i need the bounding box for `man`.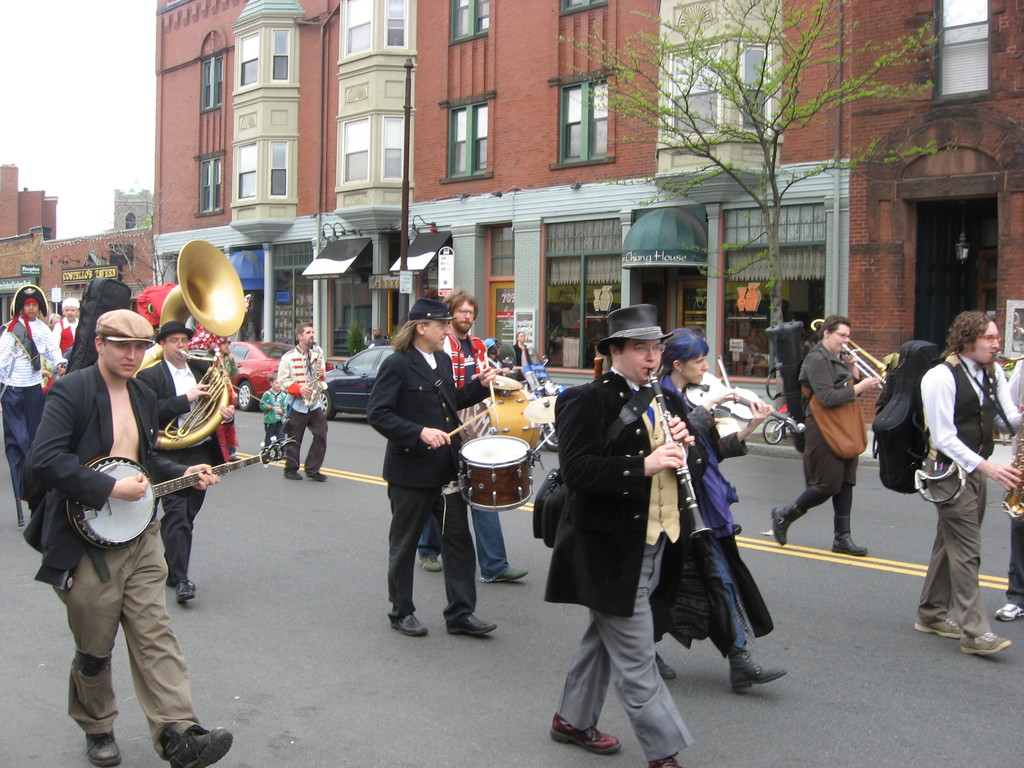
Here it is: pyautogui.locateOnScreen(52, 296, 79, 352).
